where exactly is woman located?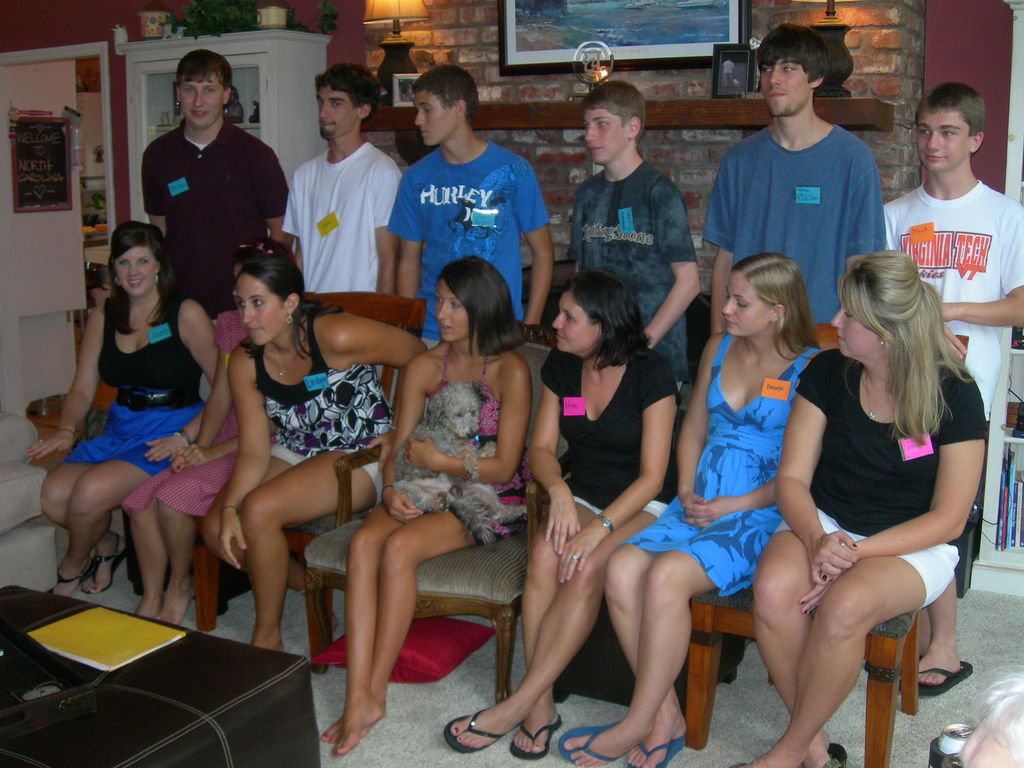
Its bounding box is (336,227,540,740).
